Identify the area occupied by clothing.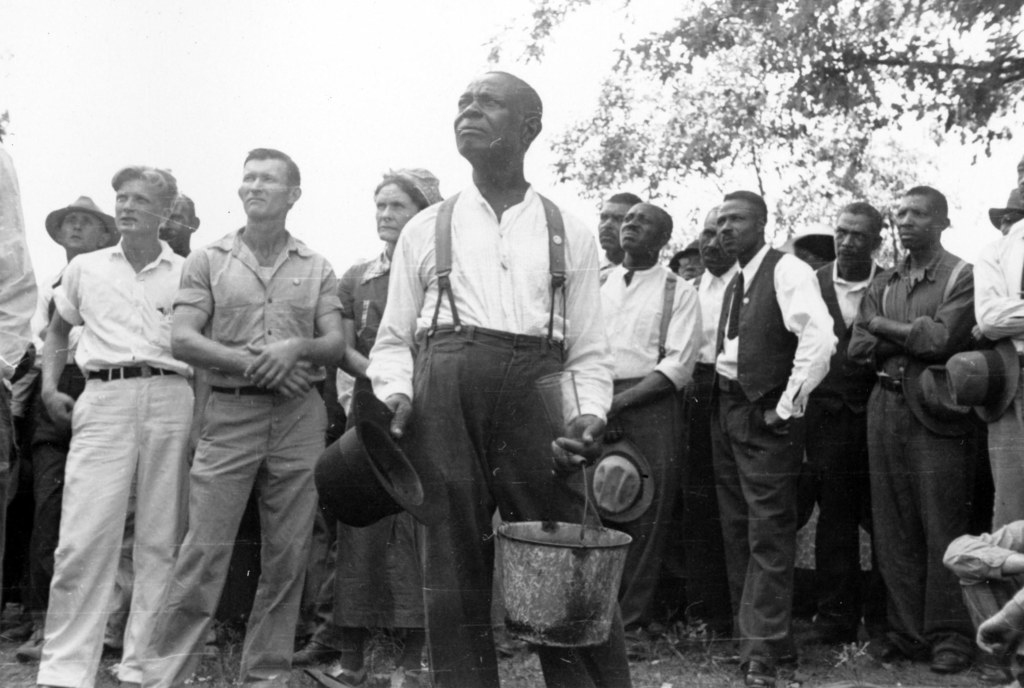
Area: bbox=[661, 260, 740, 610].
